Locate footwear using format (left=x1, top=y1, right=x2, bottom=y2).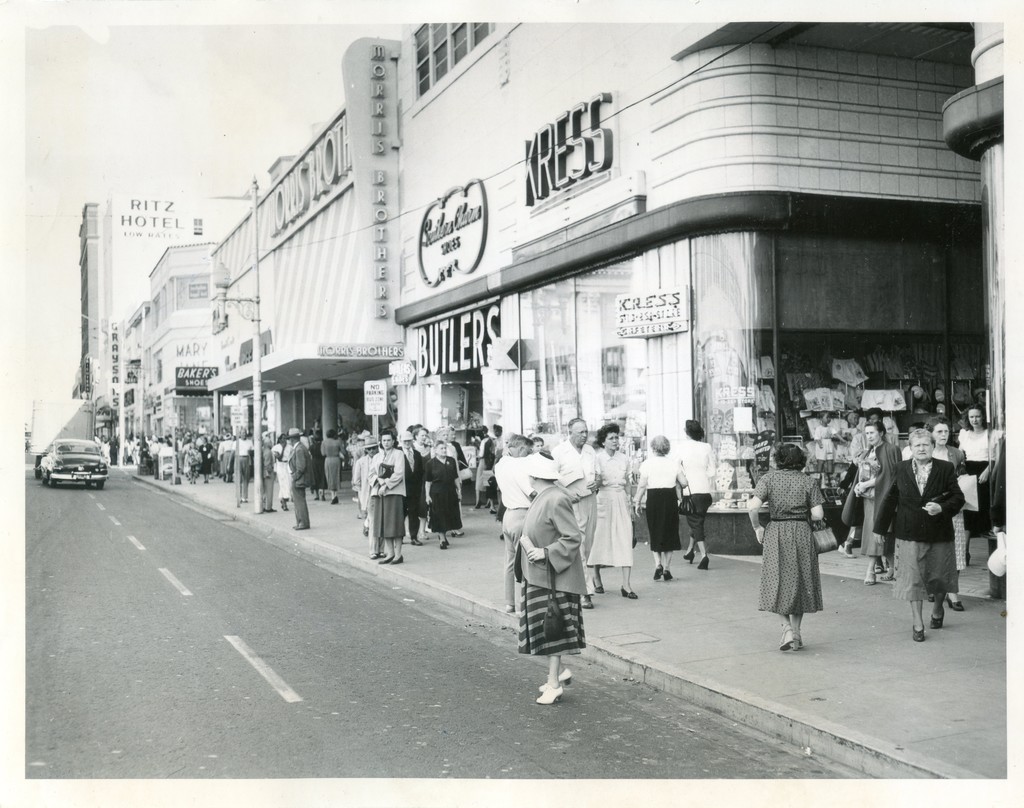
(left=781, top=627, right=797, bottom=654).
